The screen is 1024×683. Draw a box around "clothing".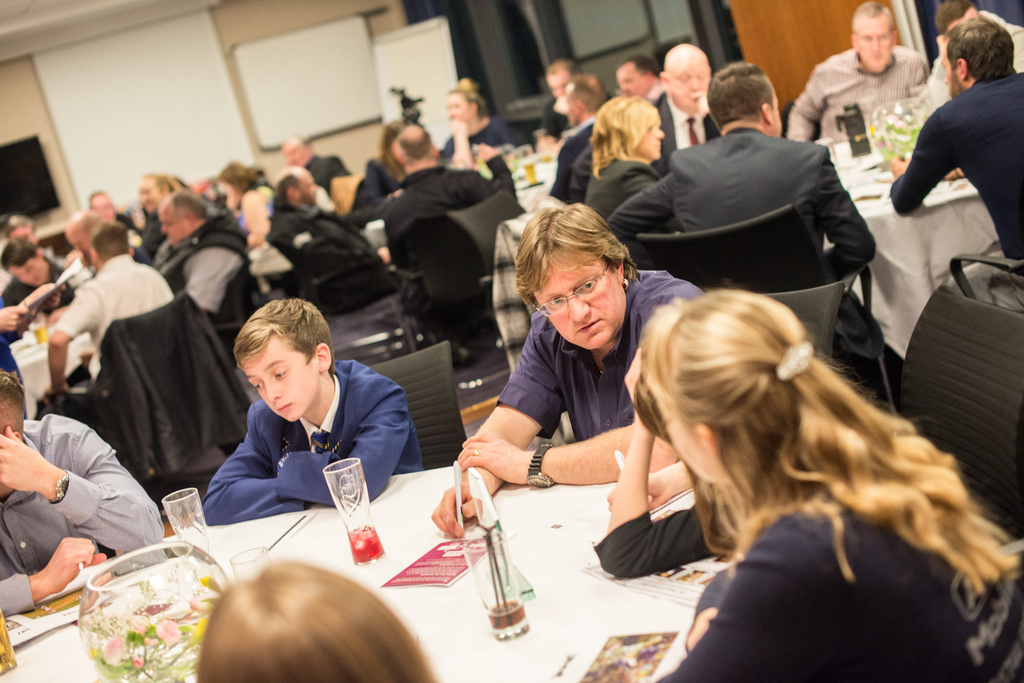
<region>499, 268, 694, 444</region>.
